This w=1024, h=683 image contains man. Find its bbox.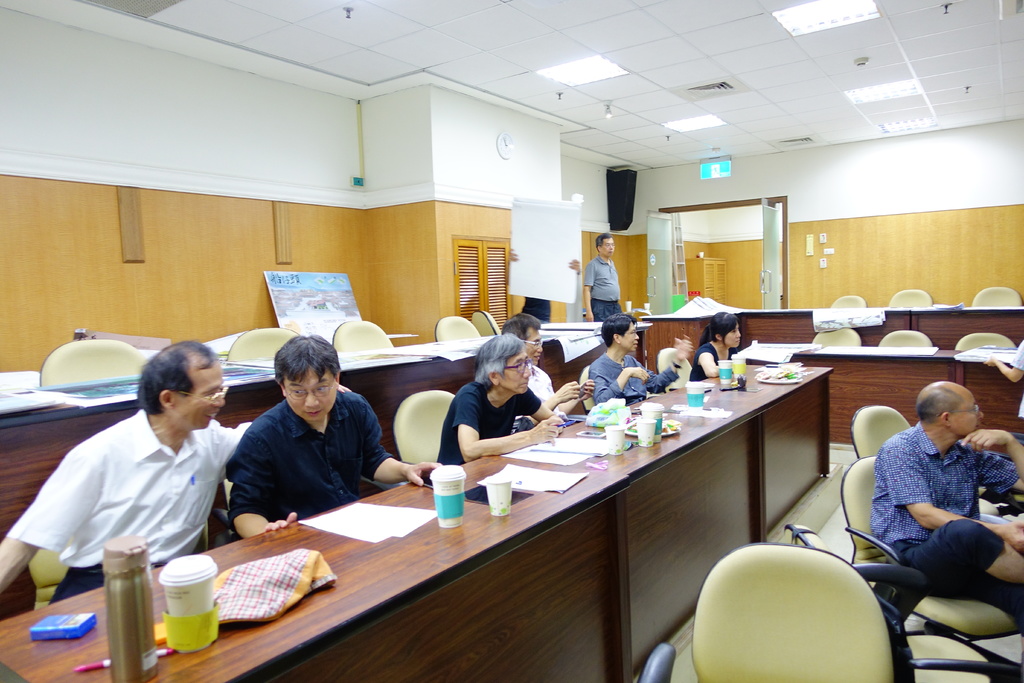
locate(588, 312, 692, 404).
